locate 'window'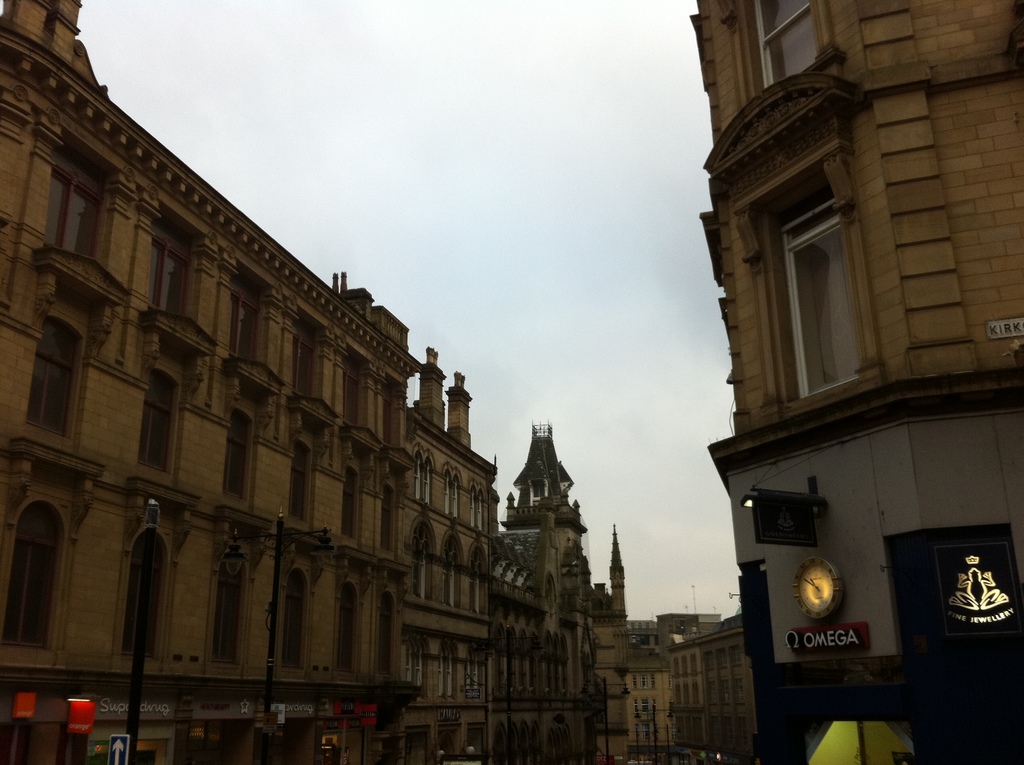
Rect(664, 670, 672, 693)
